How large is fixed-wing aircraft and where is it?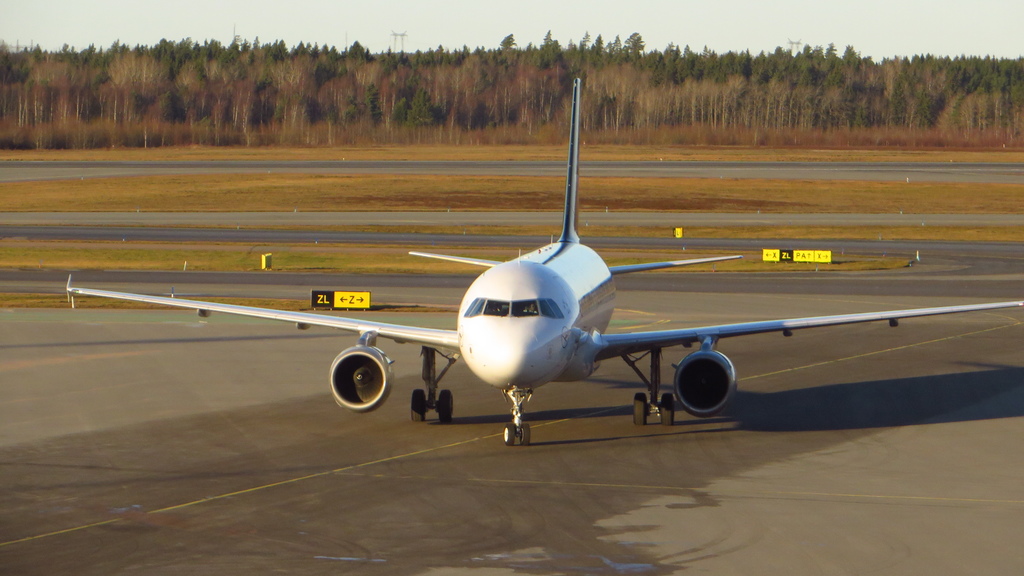
Bounding box: x1=61 y1=76 x2=1023 y2=447.
